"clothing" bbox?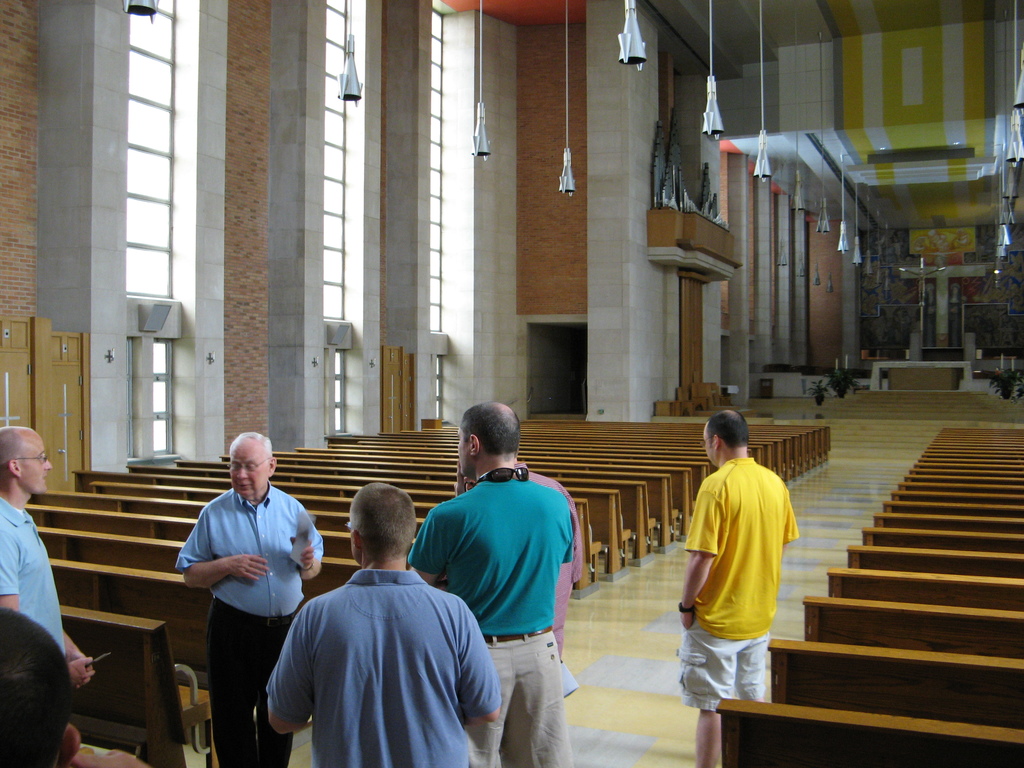
bbox(673, 458, 796, 713)
